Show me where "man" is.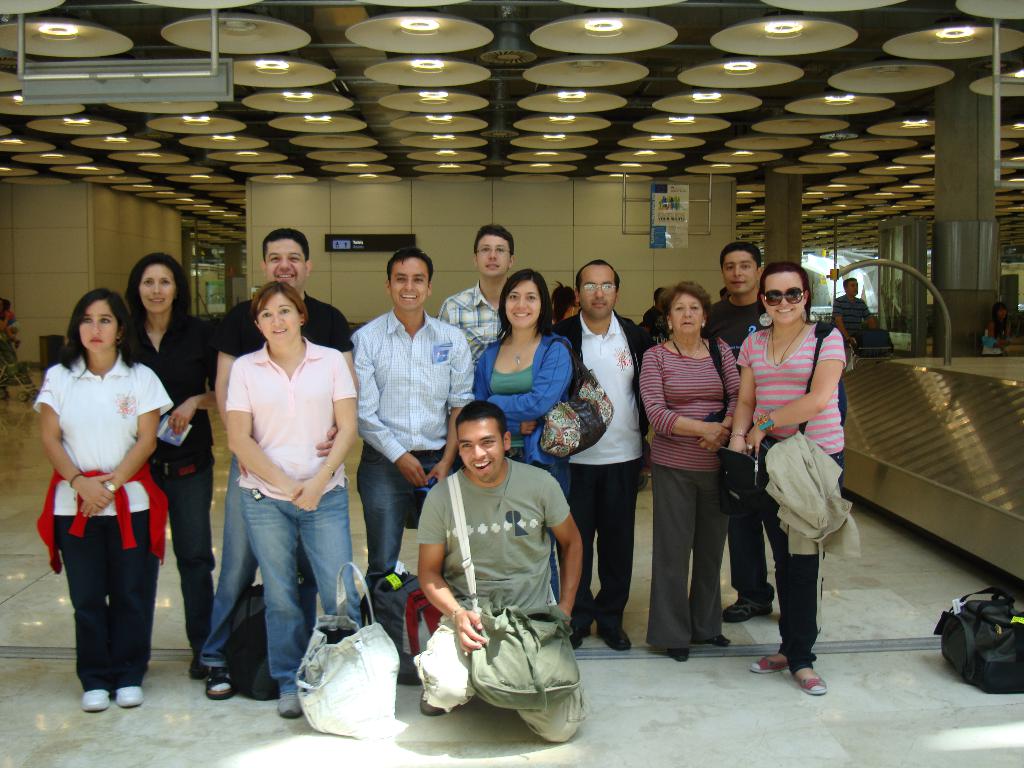
"man" is at 698 237 787 614.
